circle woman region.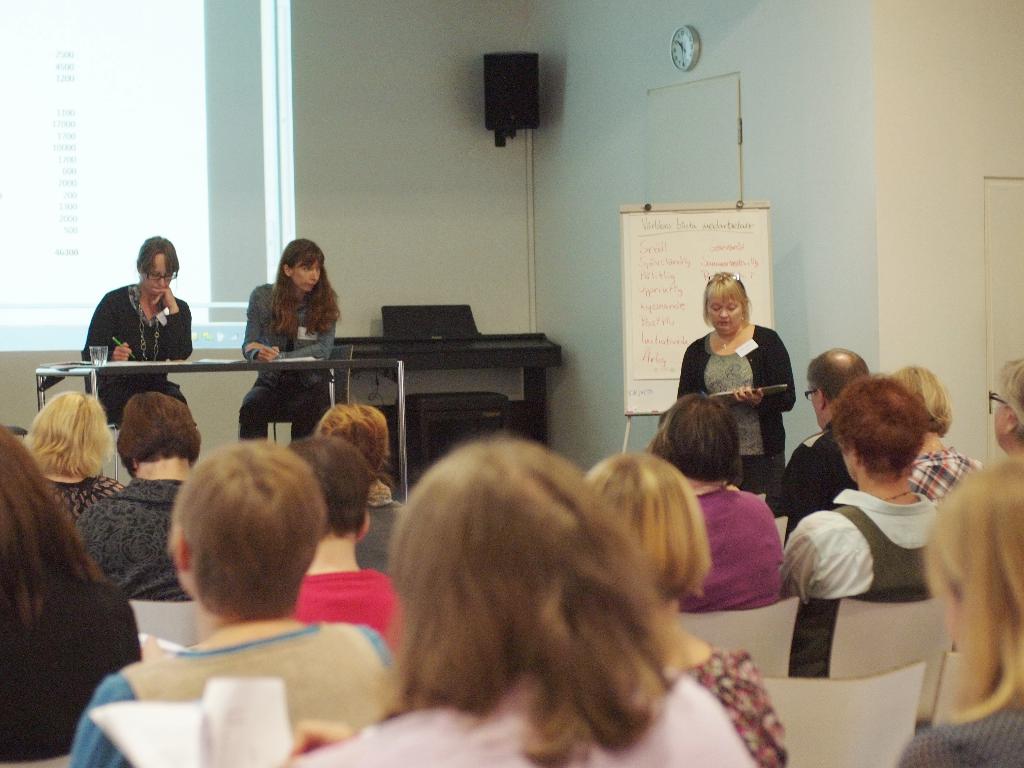
Region: 993/358/1023/458.
